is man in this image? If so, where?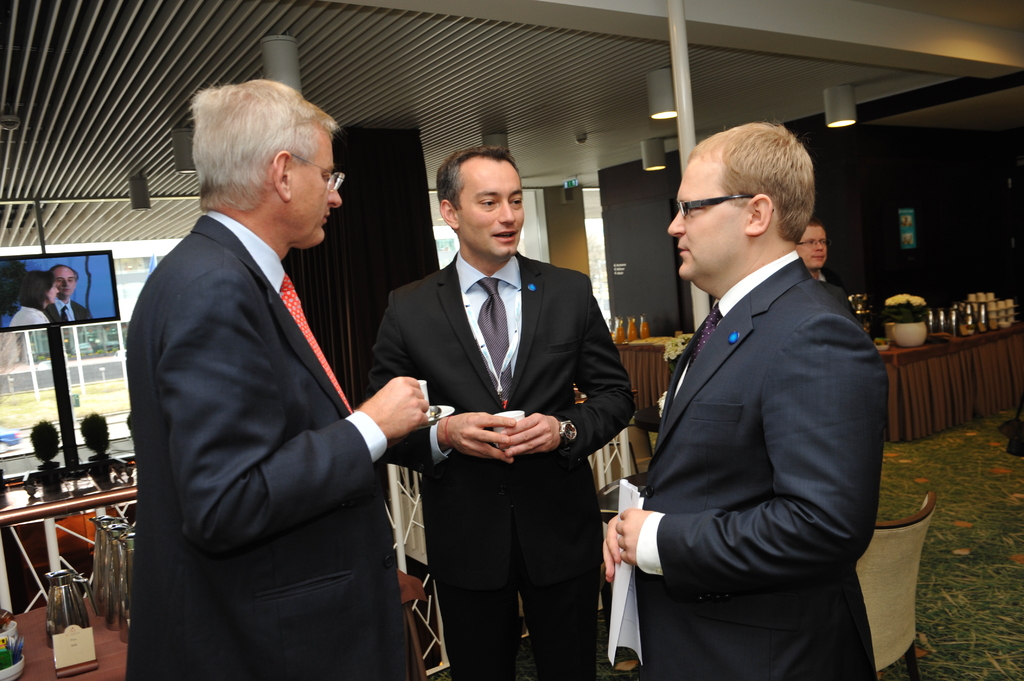
Yes, at (x1=110, y1=75, x2=435, y2=680).
